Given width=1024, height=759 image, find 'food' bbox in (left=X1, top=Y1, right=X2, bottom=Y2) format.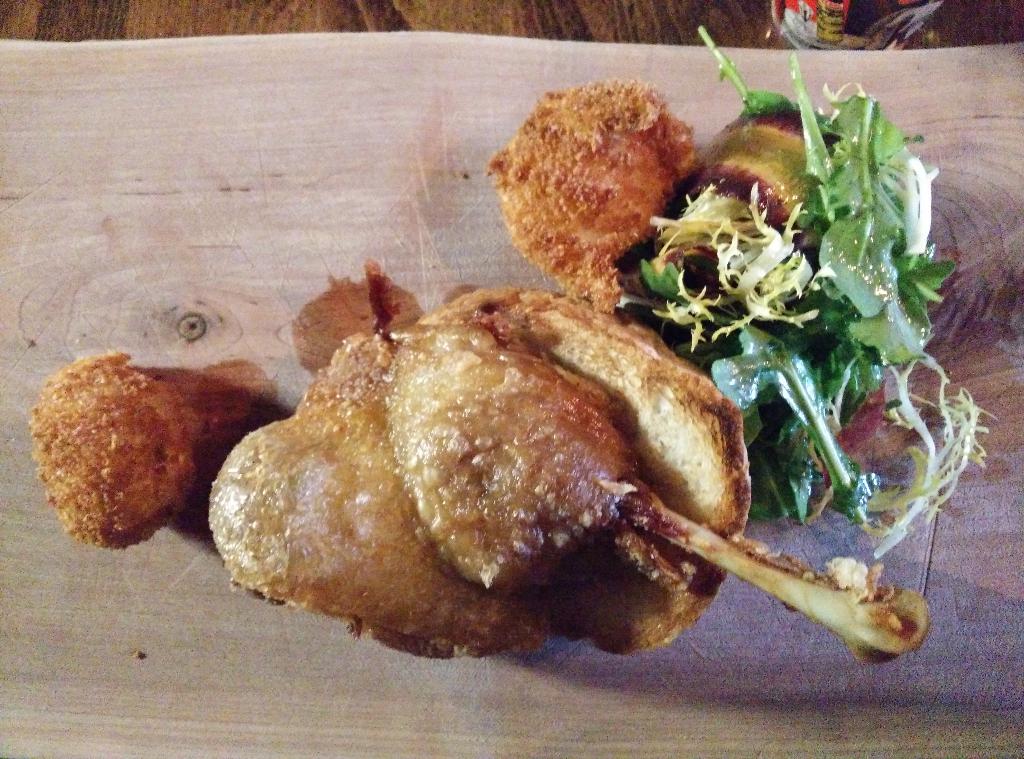
(left=237, top=313, right=867, bottom=652).
